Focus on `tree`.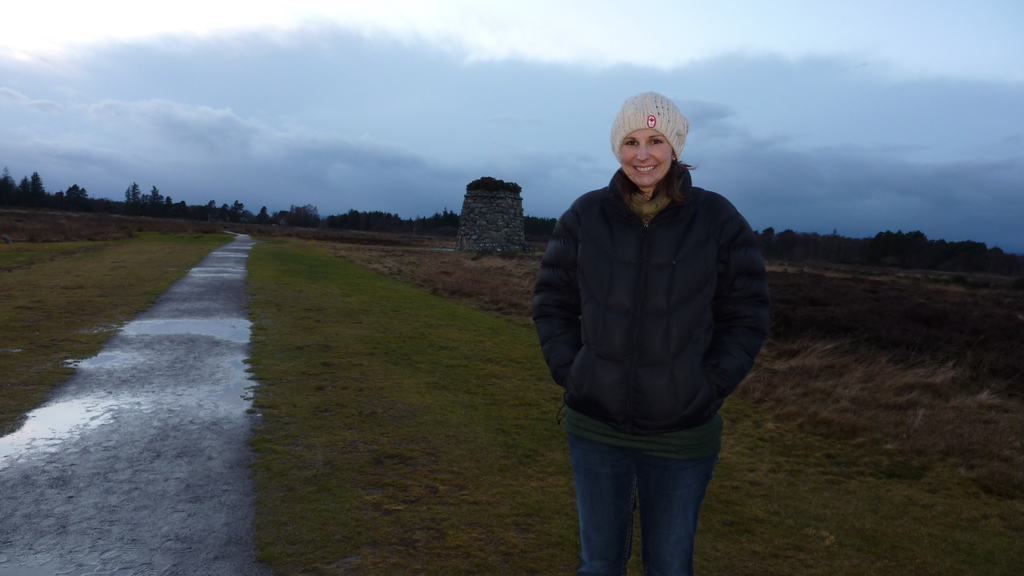
Focused at x1=32, y1=170, x2=44, y2=192.
